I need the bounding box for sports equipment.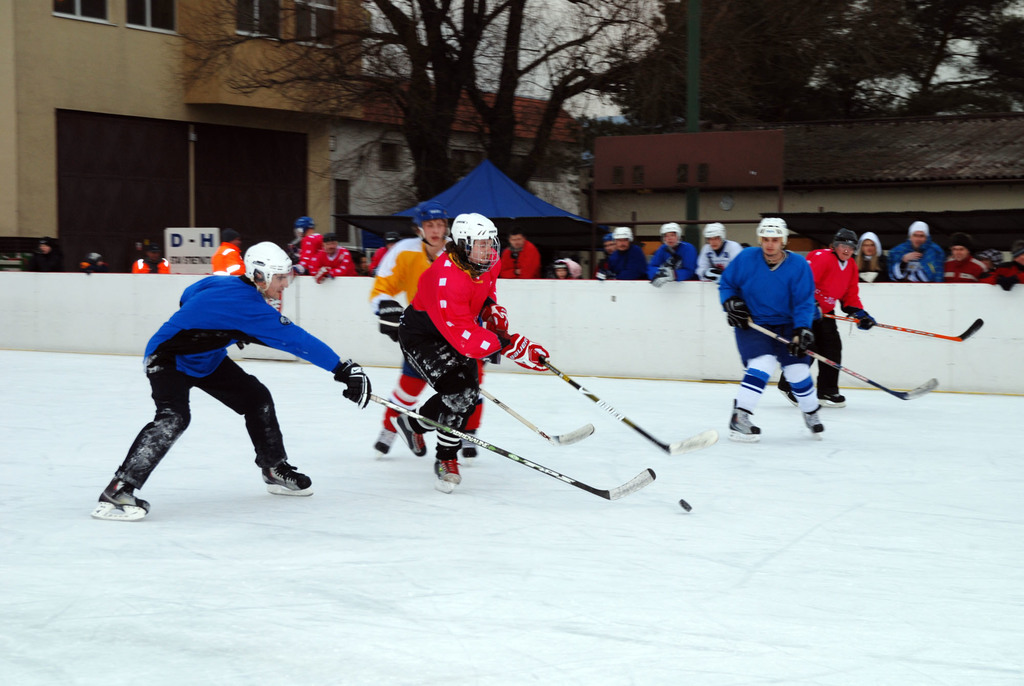
Here it is: (831,227,859,255).
